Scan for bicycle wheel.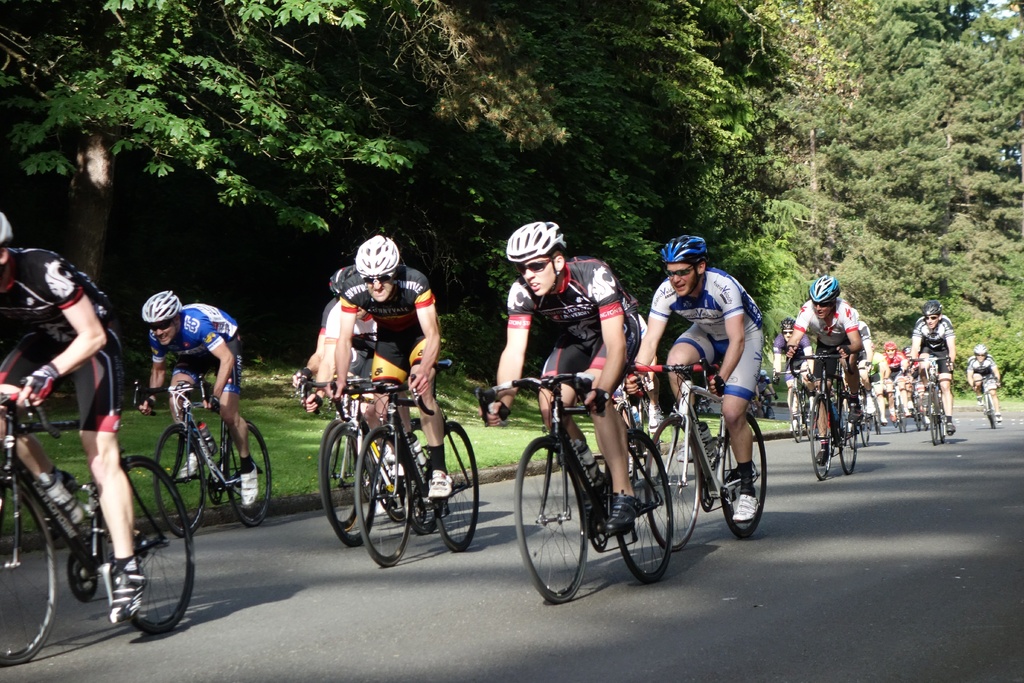
Scan result: Rect(313, 411, 358, 534).
